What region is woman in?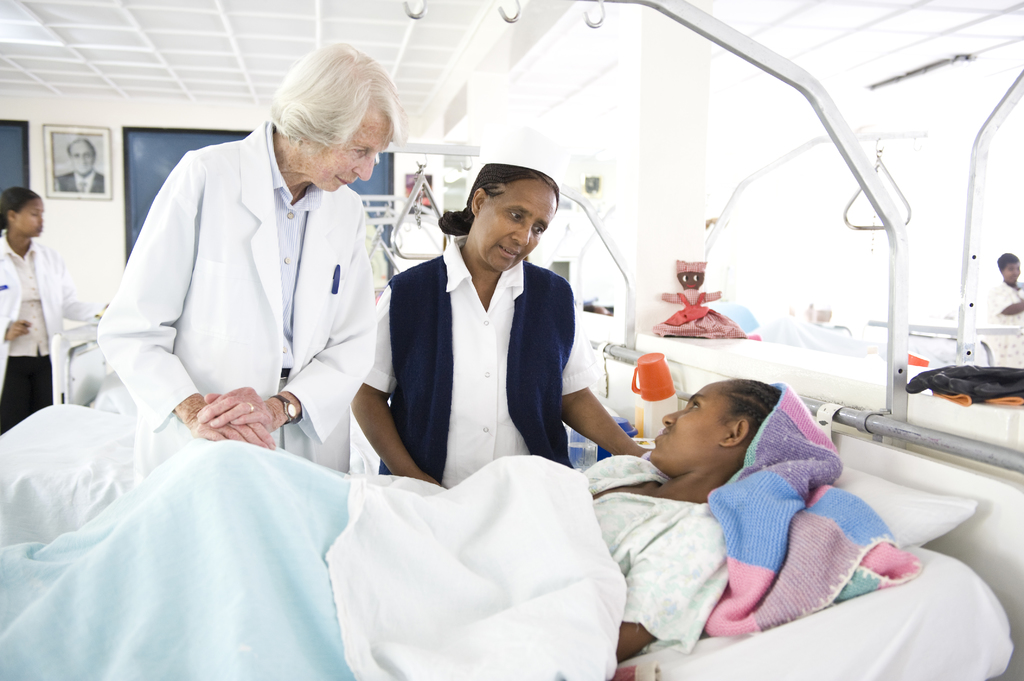
383,160,595,506.
